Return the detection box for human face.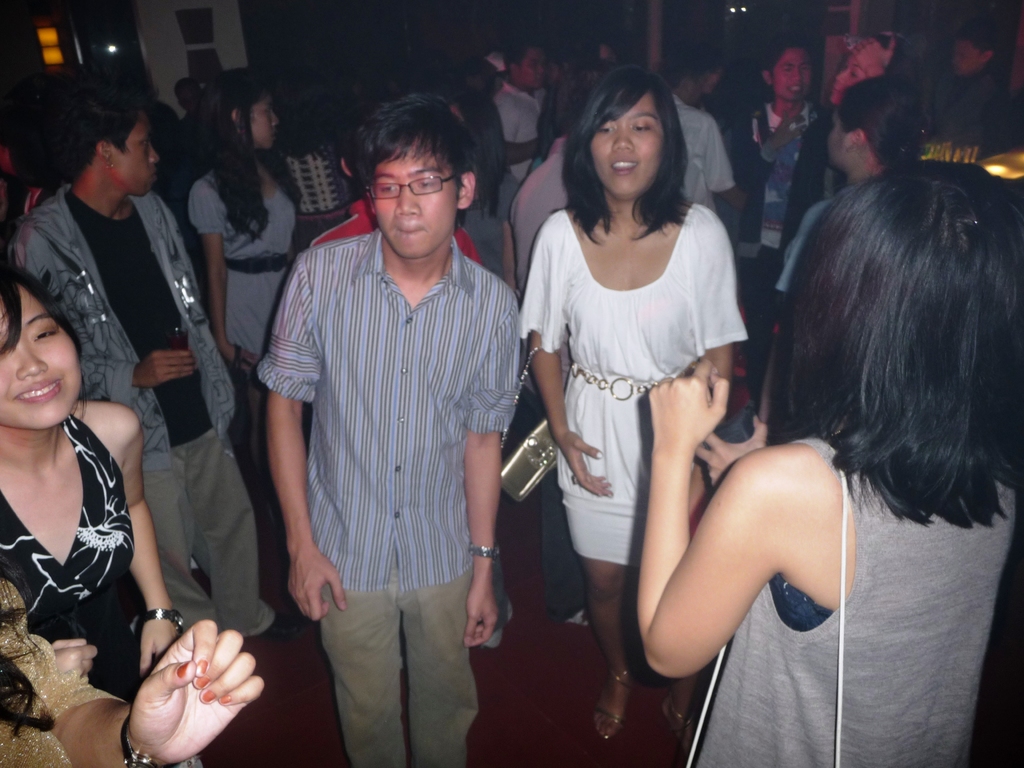
<box>517,45,548,94</box>.
